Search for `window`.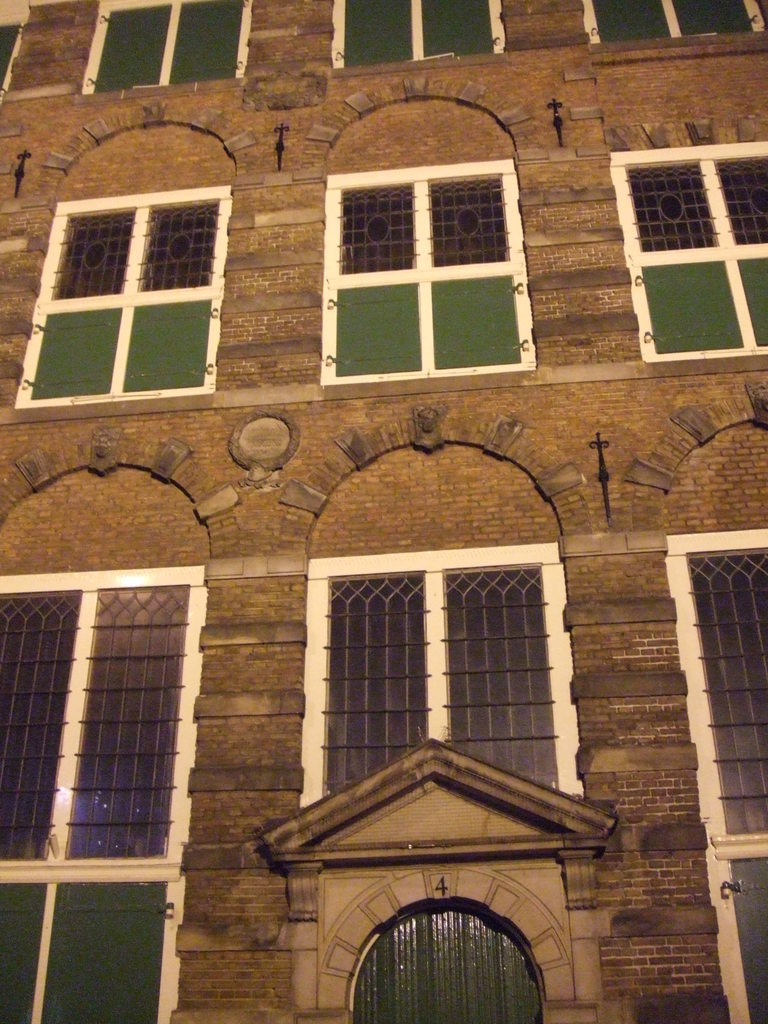
Found at box=[11, 189, 238, 403].
